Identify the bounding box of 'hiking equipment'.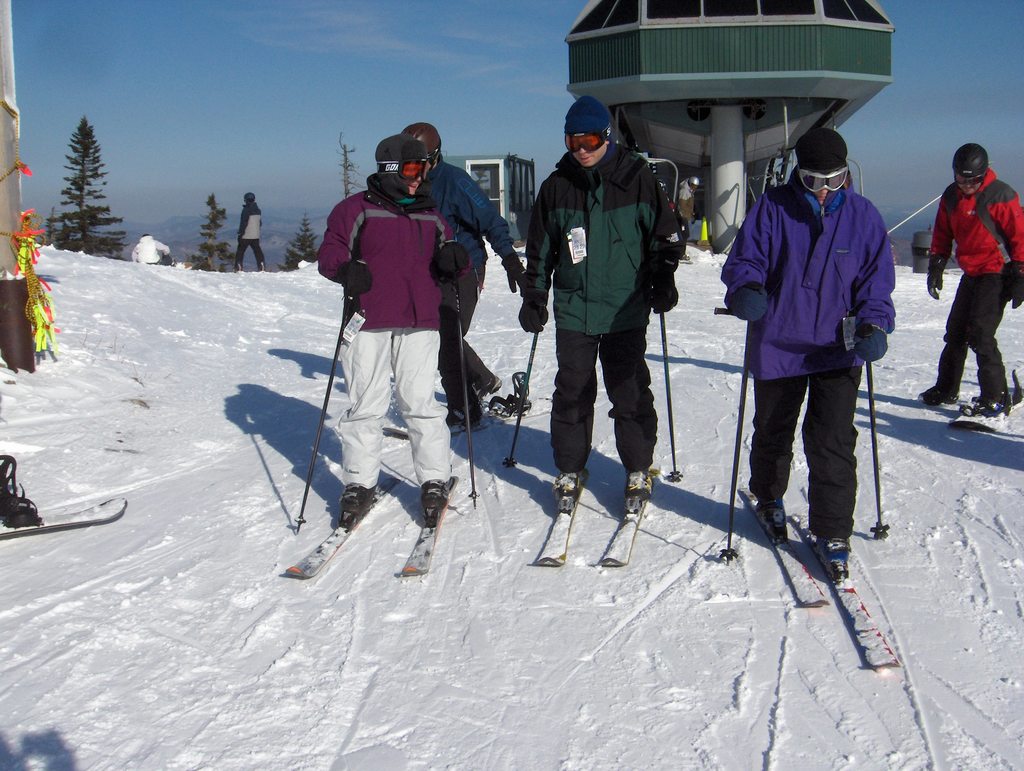
[left=868, top=364, right=891, bottom=543].
